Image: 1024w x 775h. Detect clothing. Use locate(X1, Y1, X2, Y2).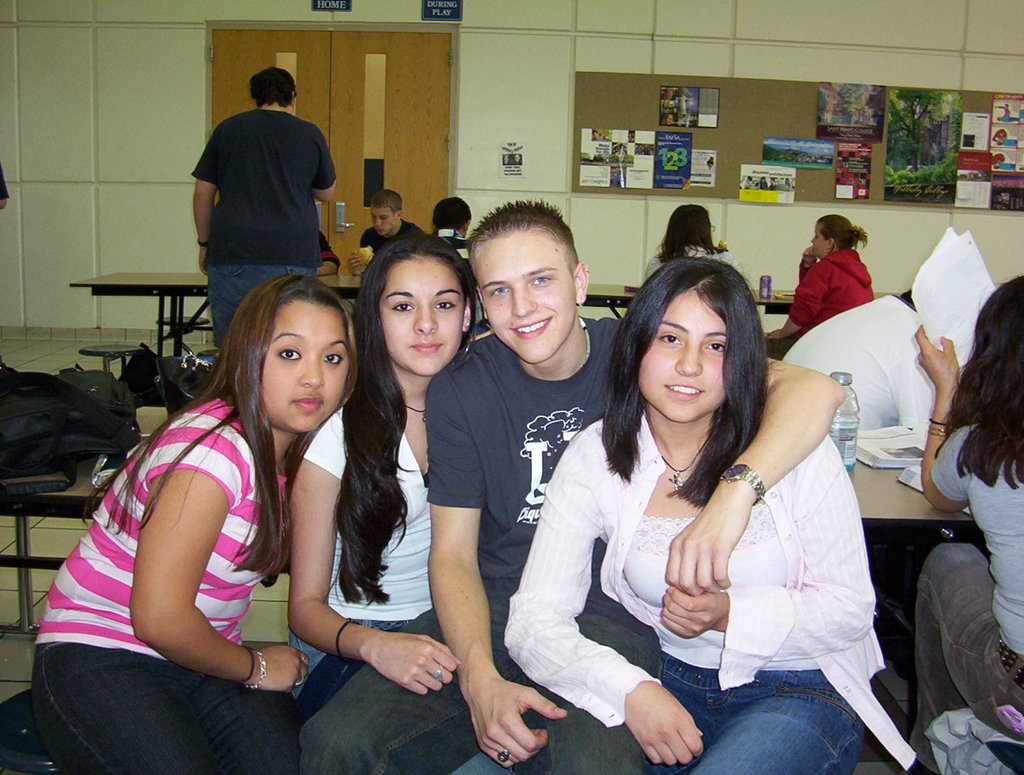
locate(318, 228, 331, 267).
